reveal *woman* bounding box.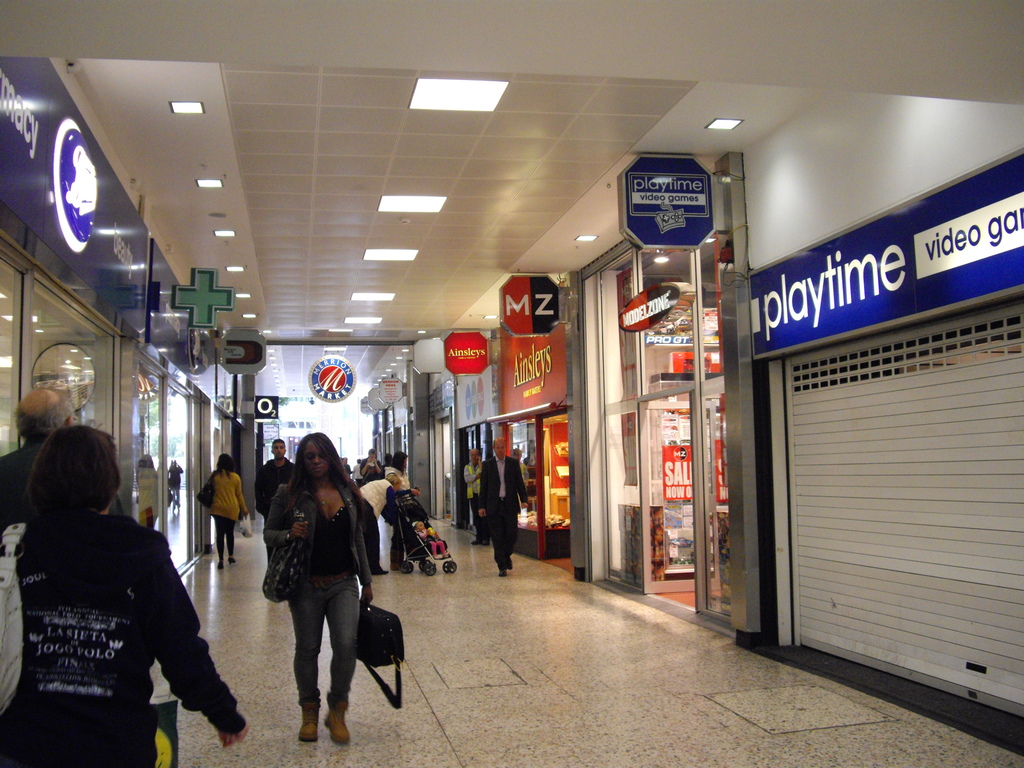
Revealed: left=206, top=452, right=244, bottom=570.
